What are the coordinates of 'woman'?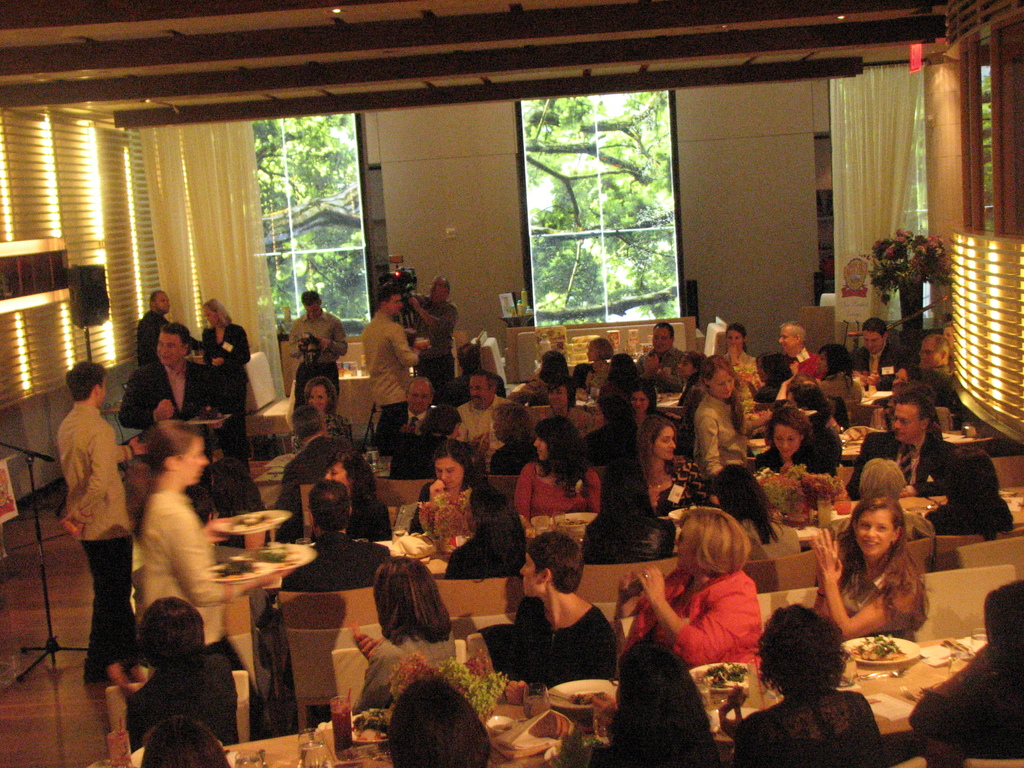
l=823, t=486, r=942, b=666.
